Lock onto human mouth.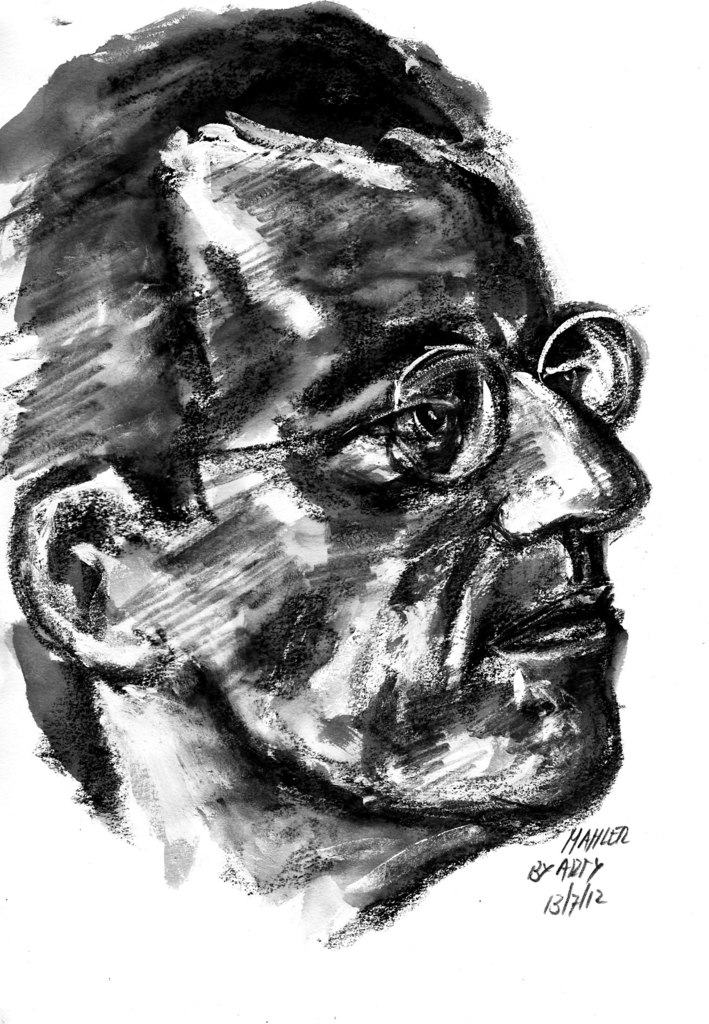
Locked: 502:586:626:657.
